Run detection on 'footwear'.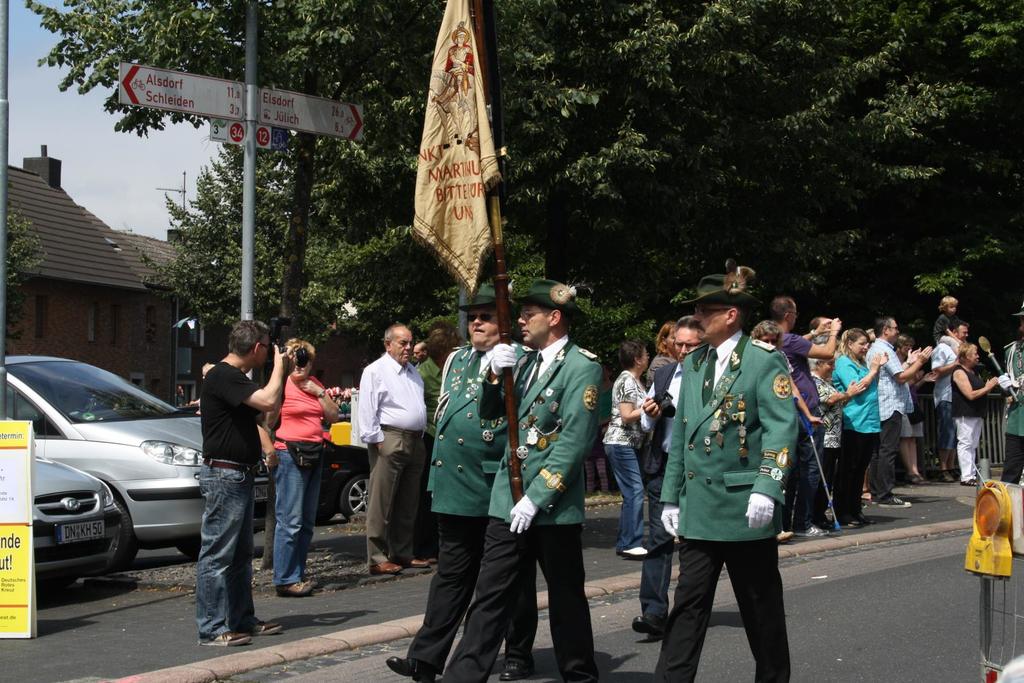
Result: {"x1": 859, "y1": 511, "x2": 868, "y2": 527}.
